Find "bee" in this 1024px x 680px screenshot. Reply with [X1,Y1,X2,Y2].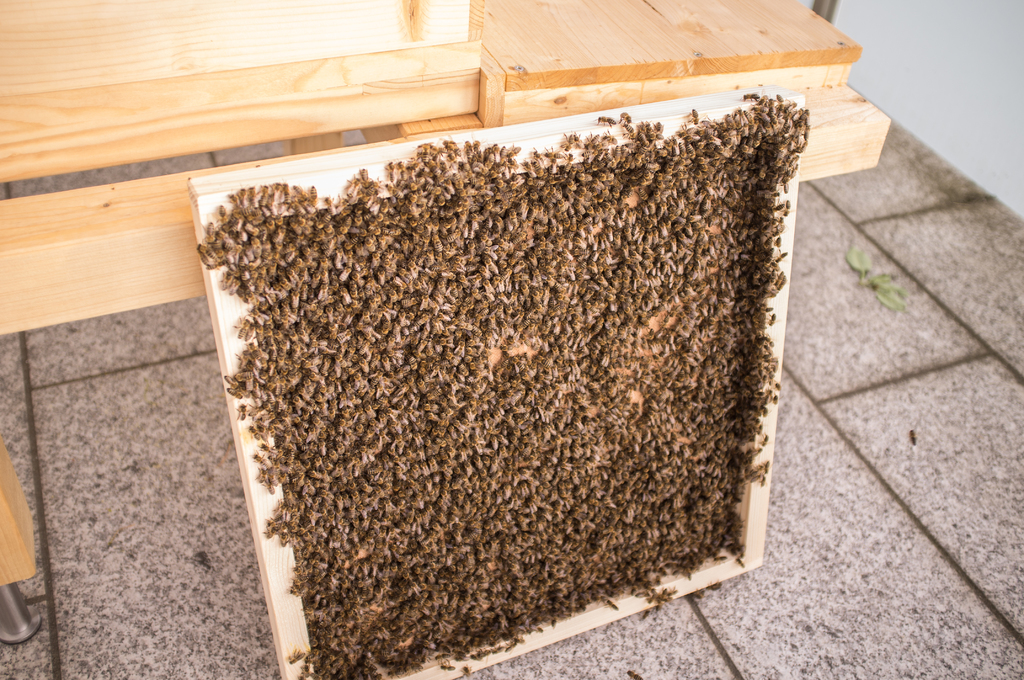
[506,156,515,172].
